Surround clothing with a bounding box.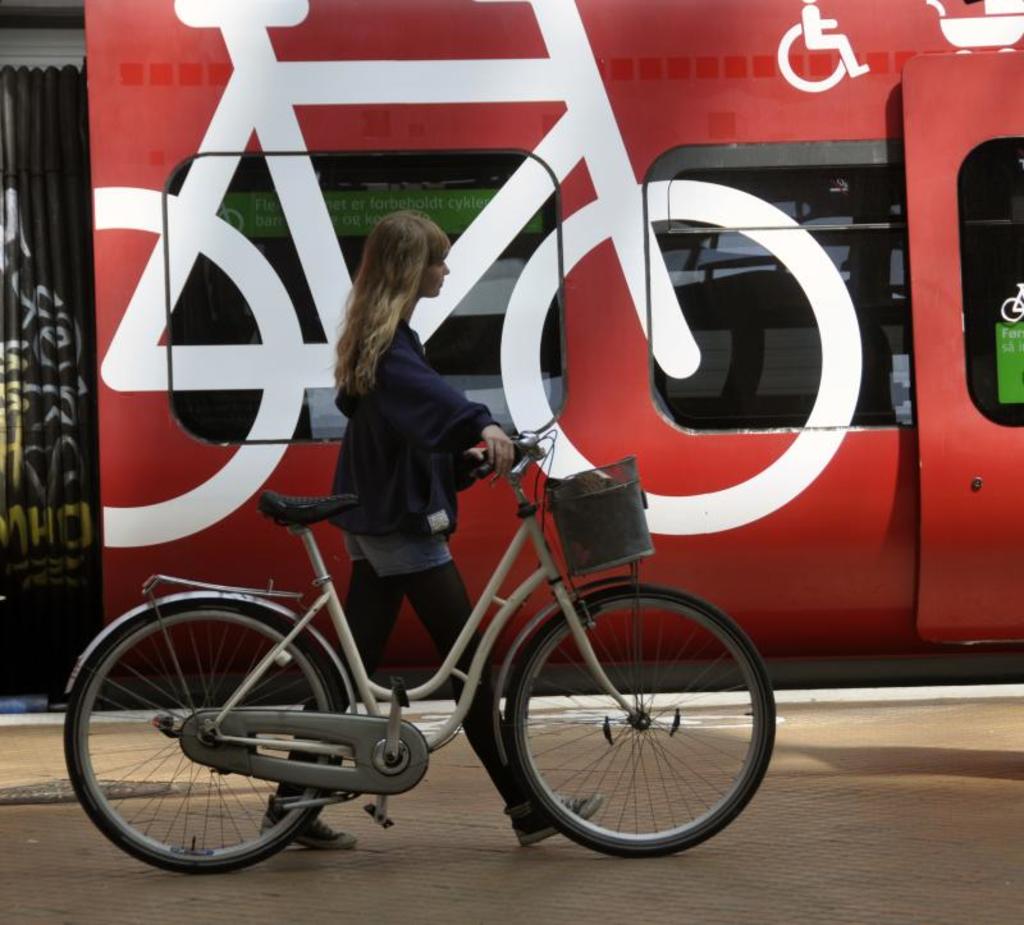
rect(274, 319, 545, 815).
